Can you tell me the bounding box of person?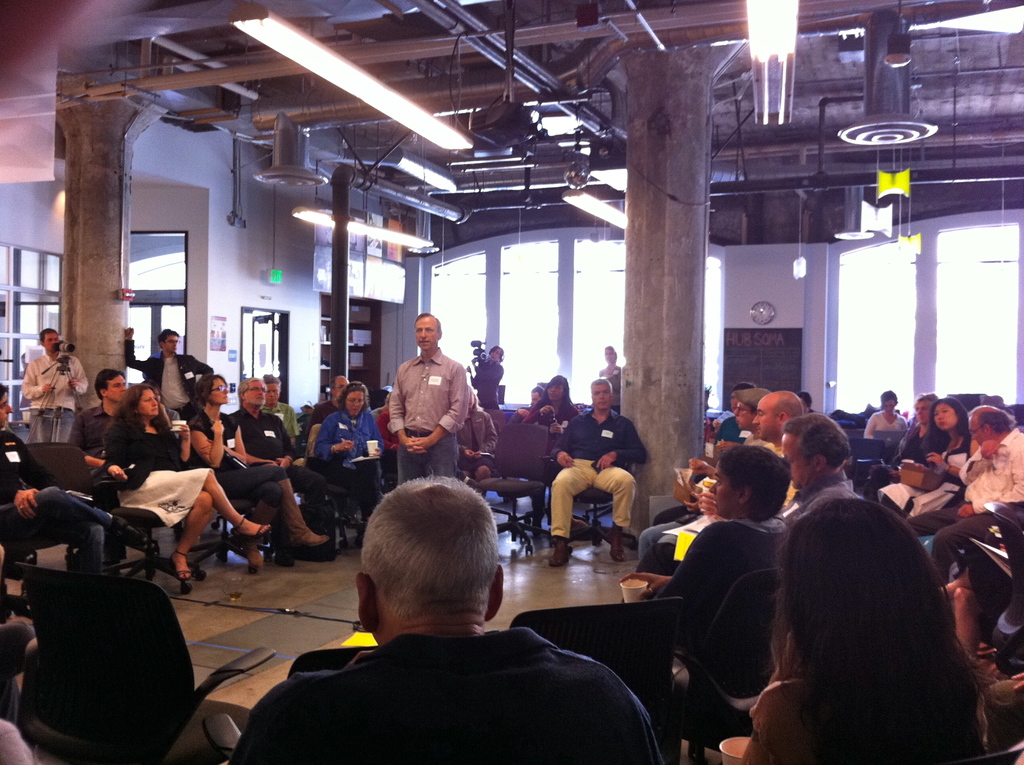
(x1=885, y1=396, x2=938, y2=467).
